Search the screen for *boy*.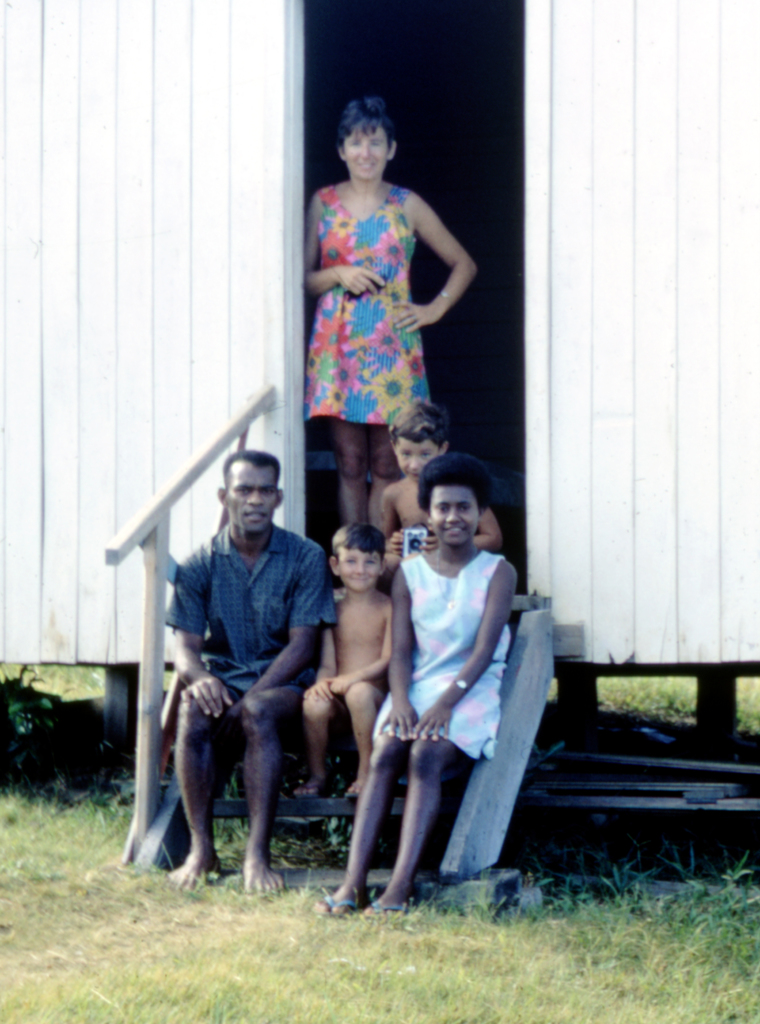
Found at select_region(374, 404, 505, 570).
